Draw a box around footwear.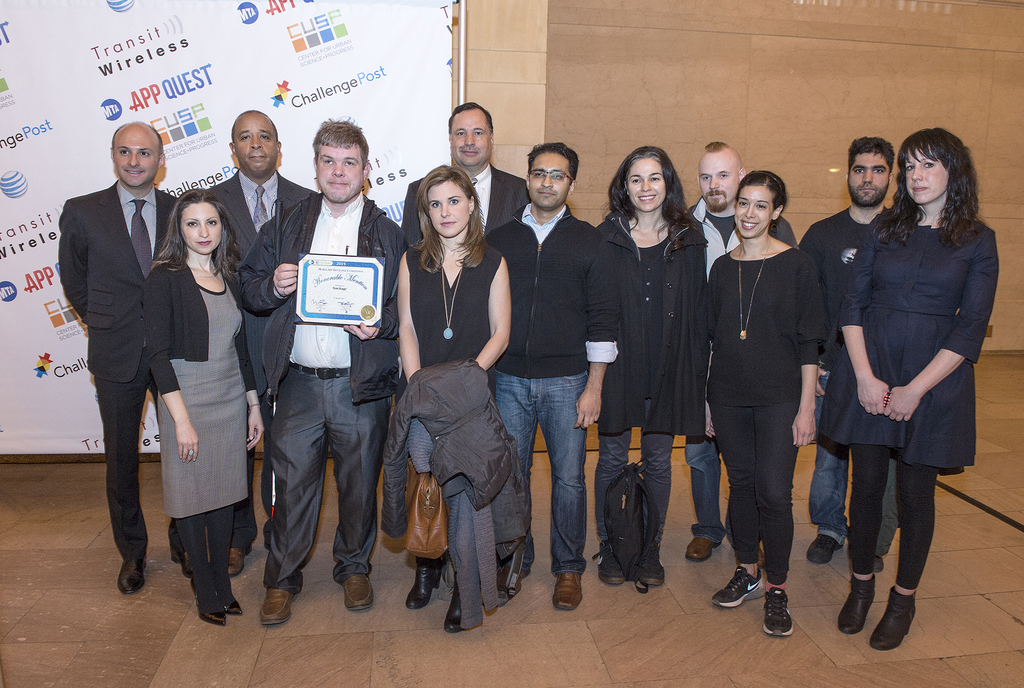
rect(444, 580, 471, 634).
